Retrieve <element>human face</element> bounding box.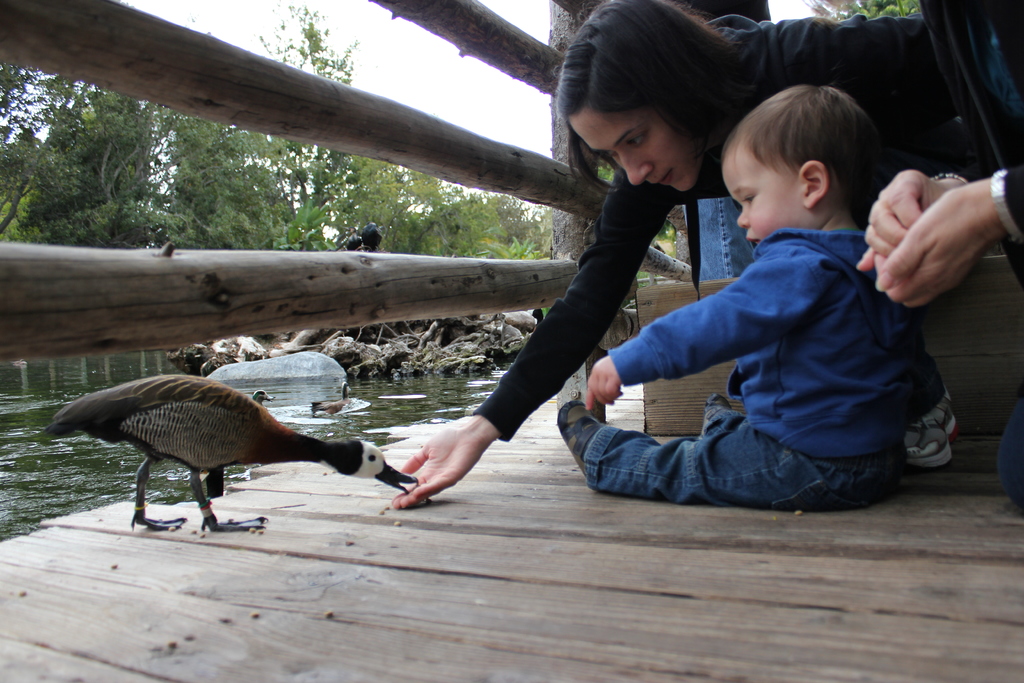
Bounding box: 719 163 810 243.
